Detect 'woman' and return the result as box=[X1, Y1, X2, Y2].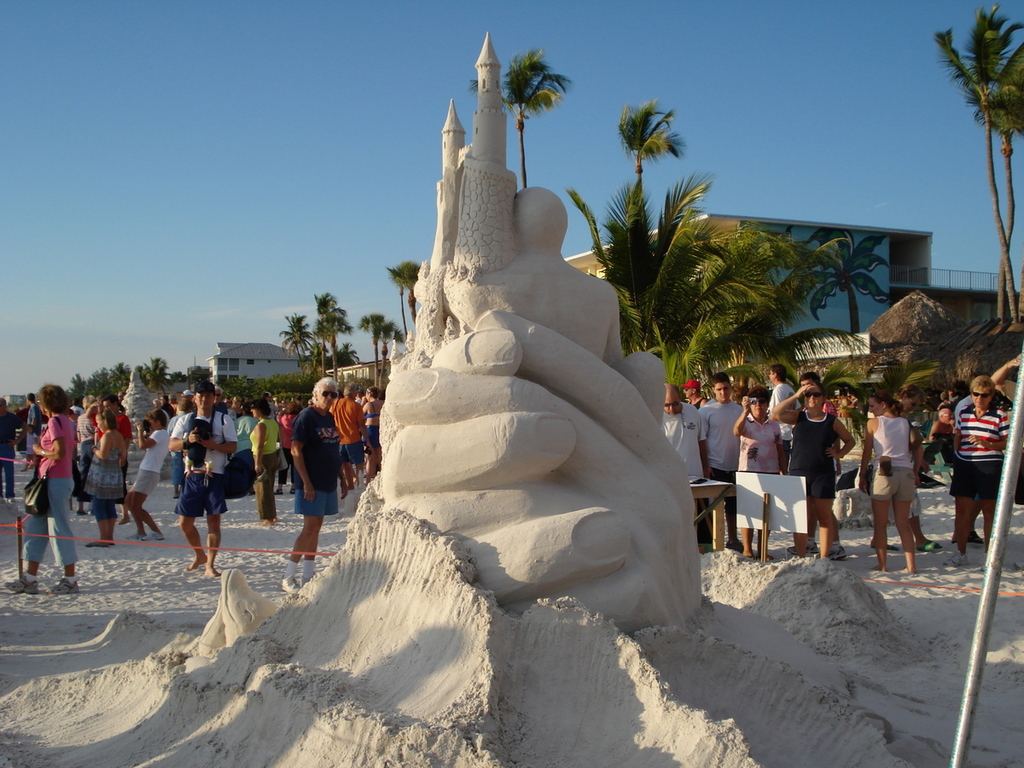
box=[248, 398, 282, 521].
